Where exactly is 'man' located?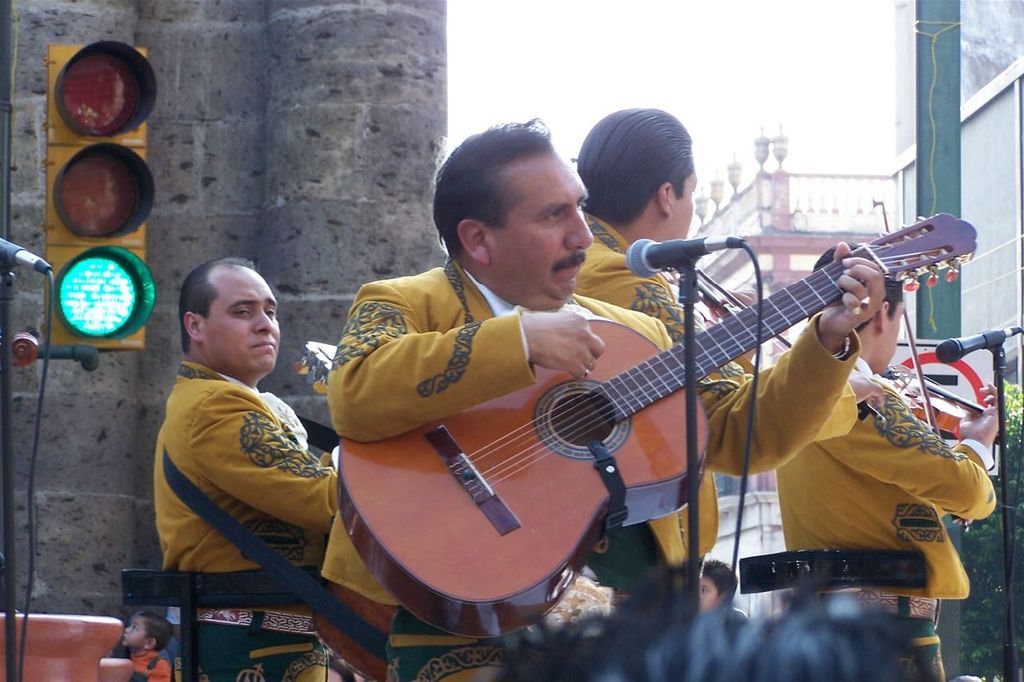
Its bounding box is 154 255 338 681.
